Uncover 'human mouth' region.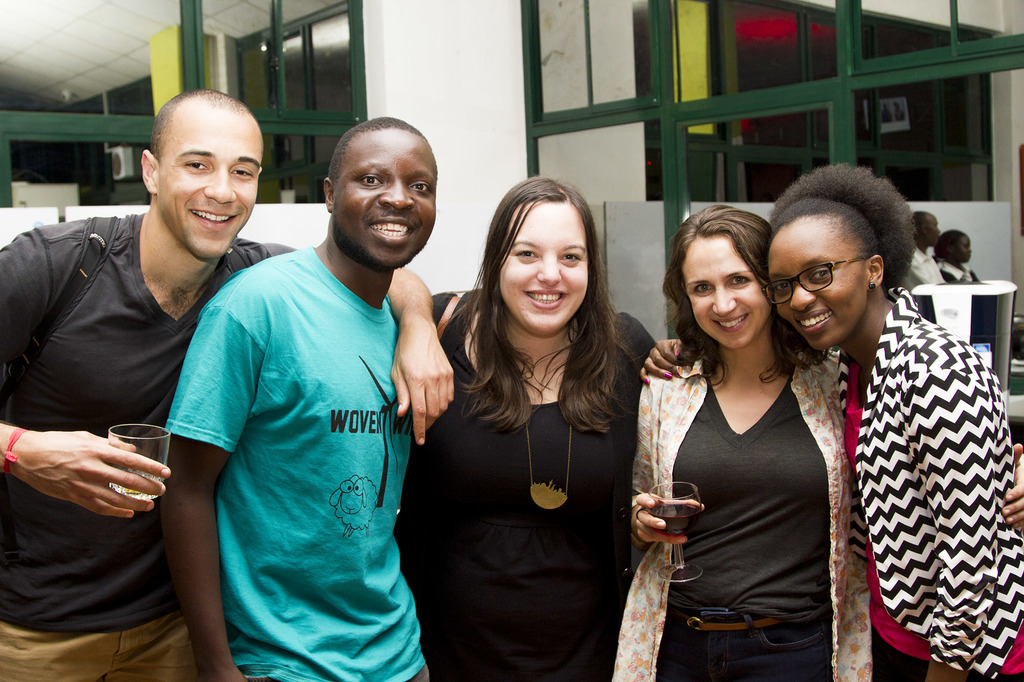
Uncovered: 191:209:237:228.
